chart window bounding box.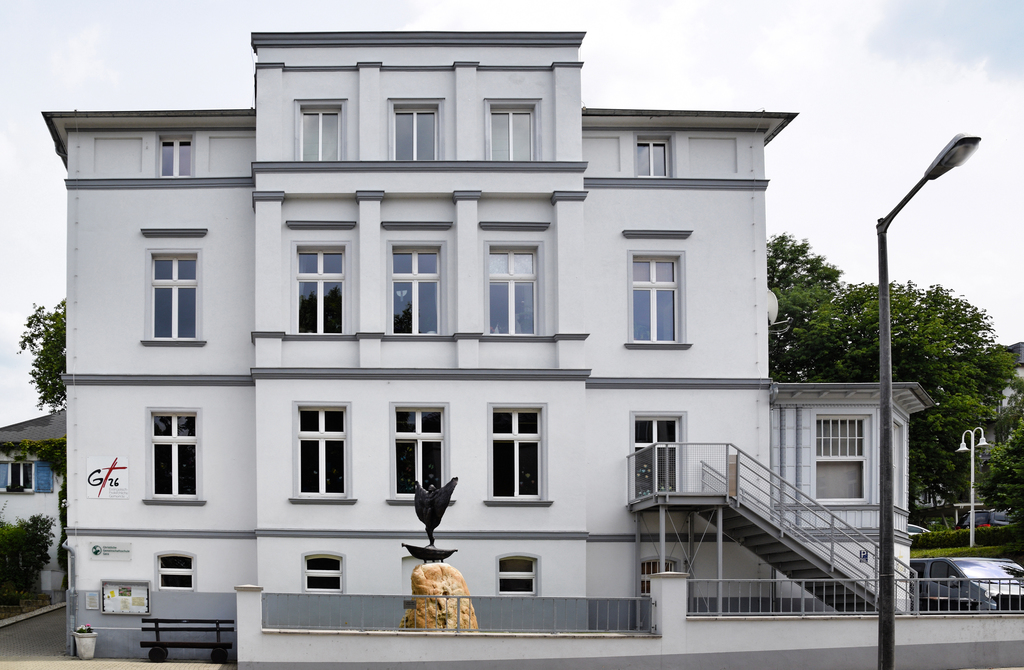
Charted: crop(628, 234, 697, 363).
